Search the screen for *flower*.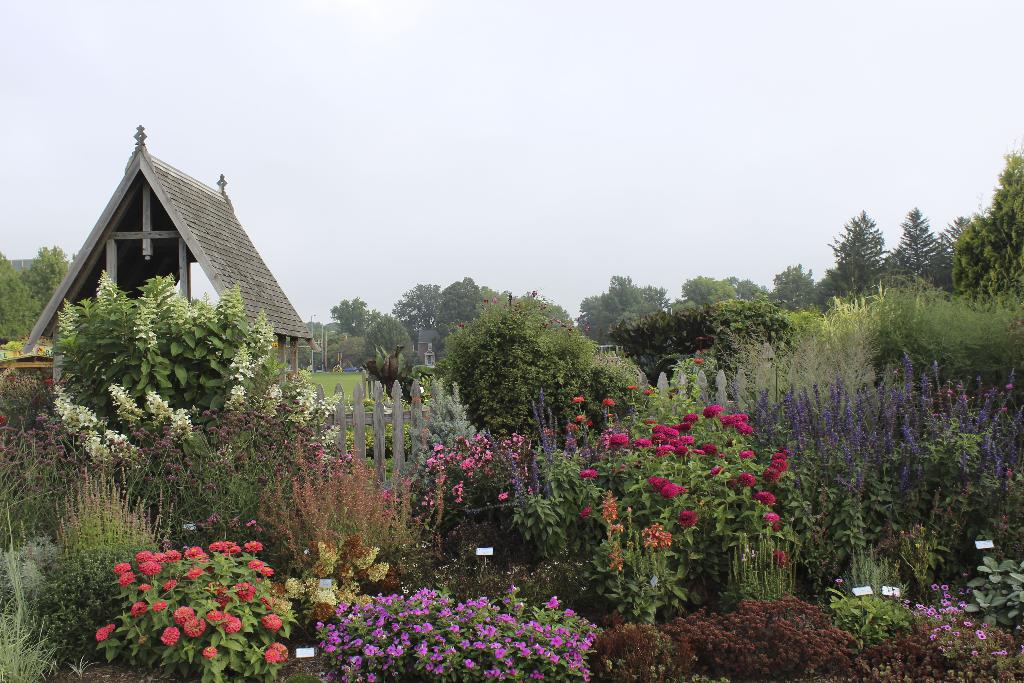
Found at Rect(764, 464, 778, 482).
